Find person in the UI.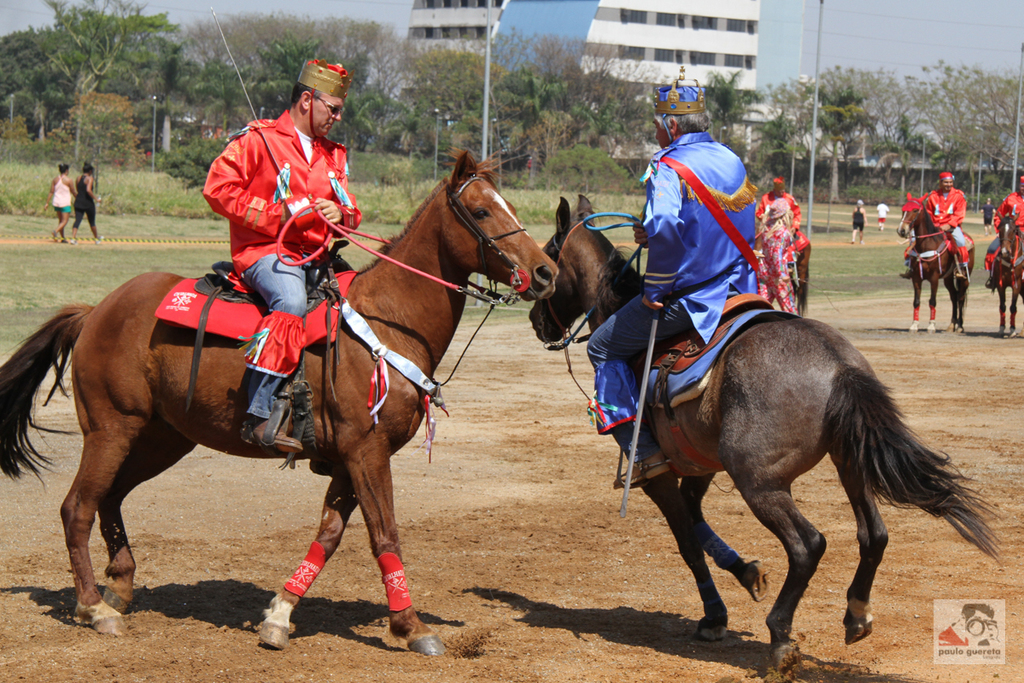
UI element at rect(757, 176, 806, 252).
